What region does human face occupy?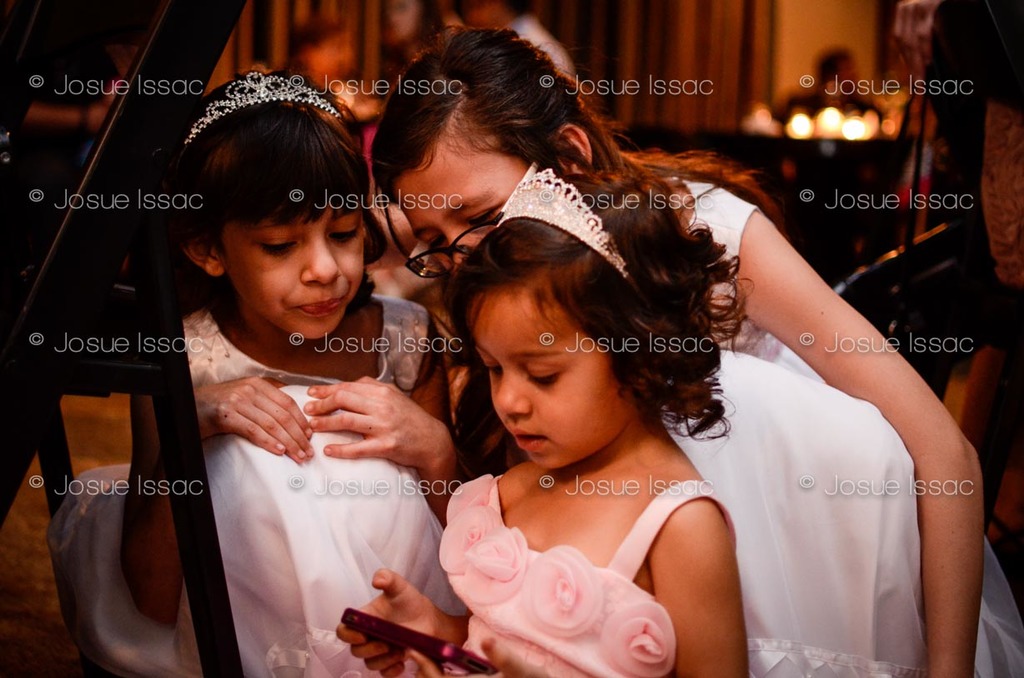
x1=467 y1=279 x2=640 y2=470.
